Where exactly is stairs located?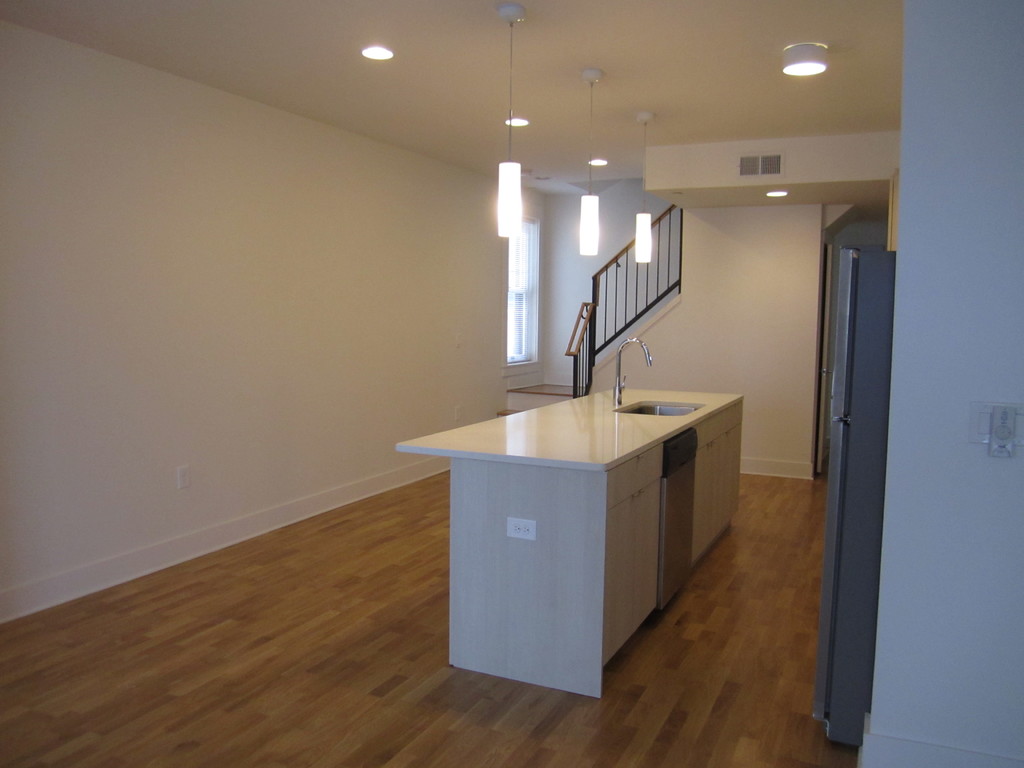
Its bounding box is 494:380:587:416.
